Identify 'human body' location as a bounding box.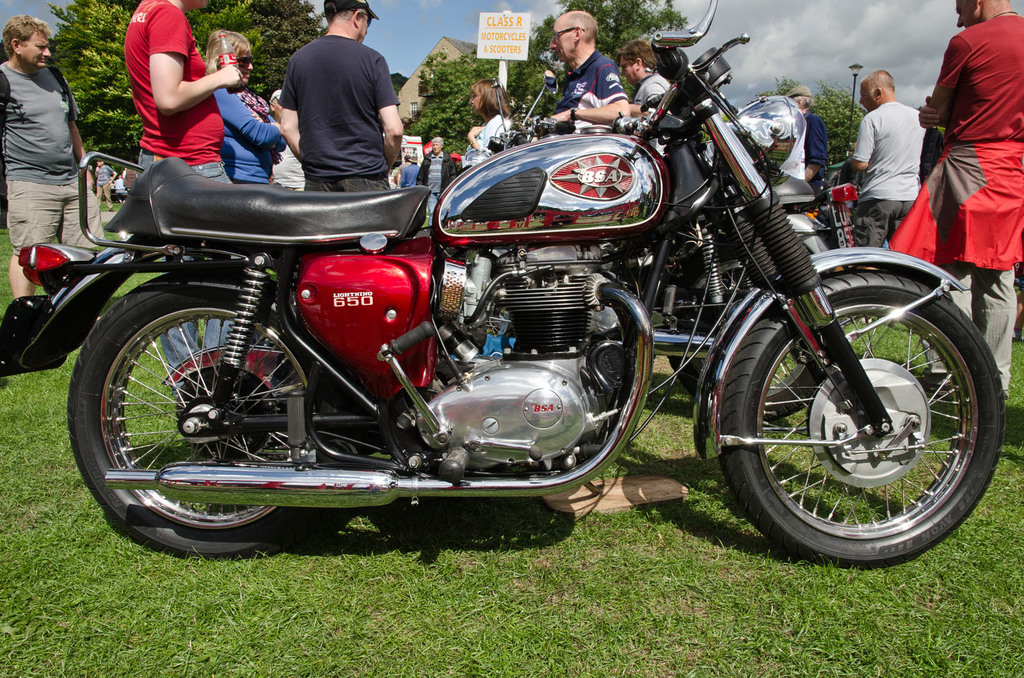
118/0/242/189.
